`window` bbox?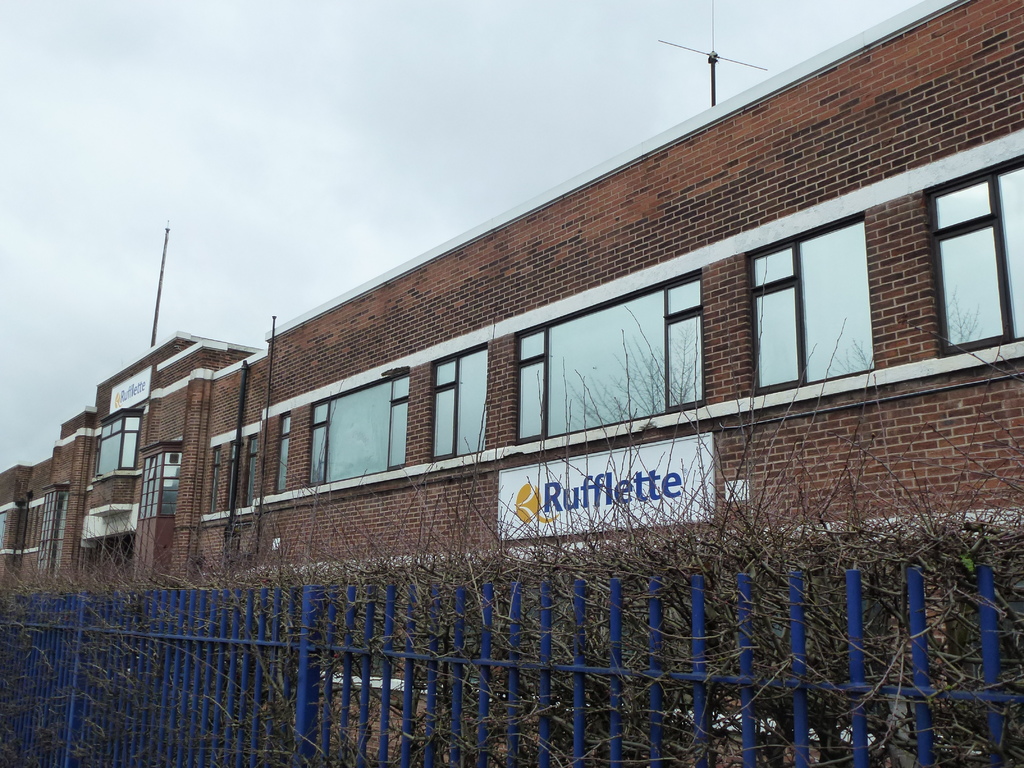
BBox(275, 413, 289, 491)
